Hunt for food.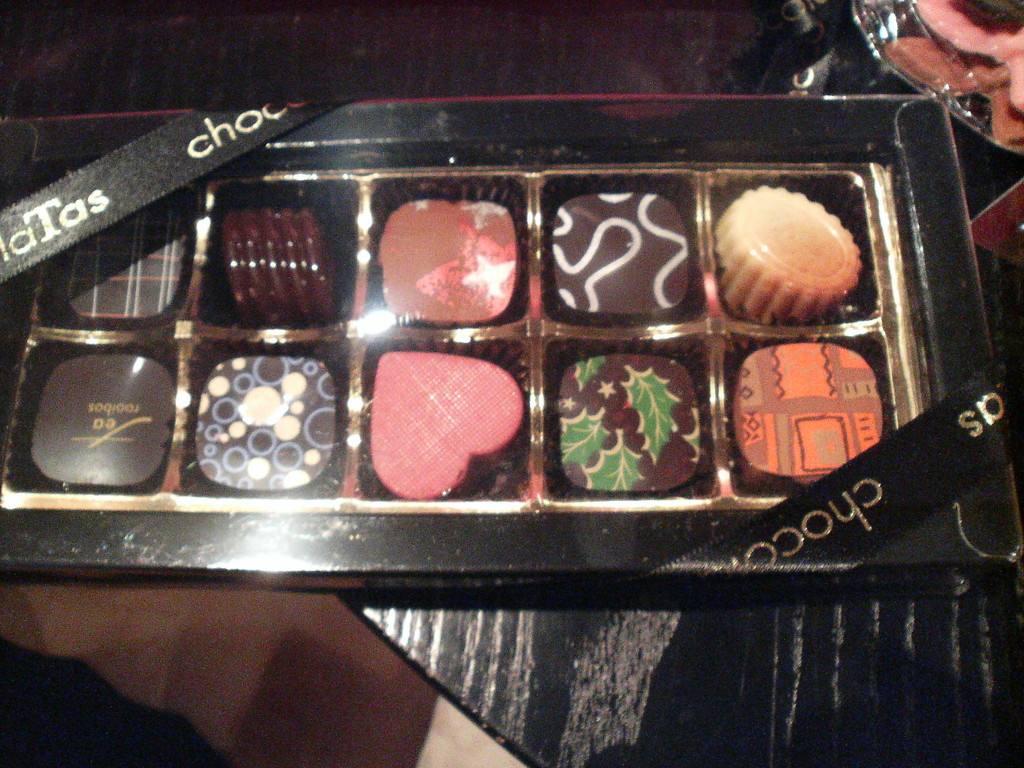
Hunted down at bbox=[369, 351, 525, 500].
